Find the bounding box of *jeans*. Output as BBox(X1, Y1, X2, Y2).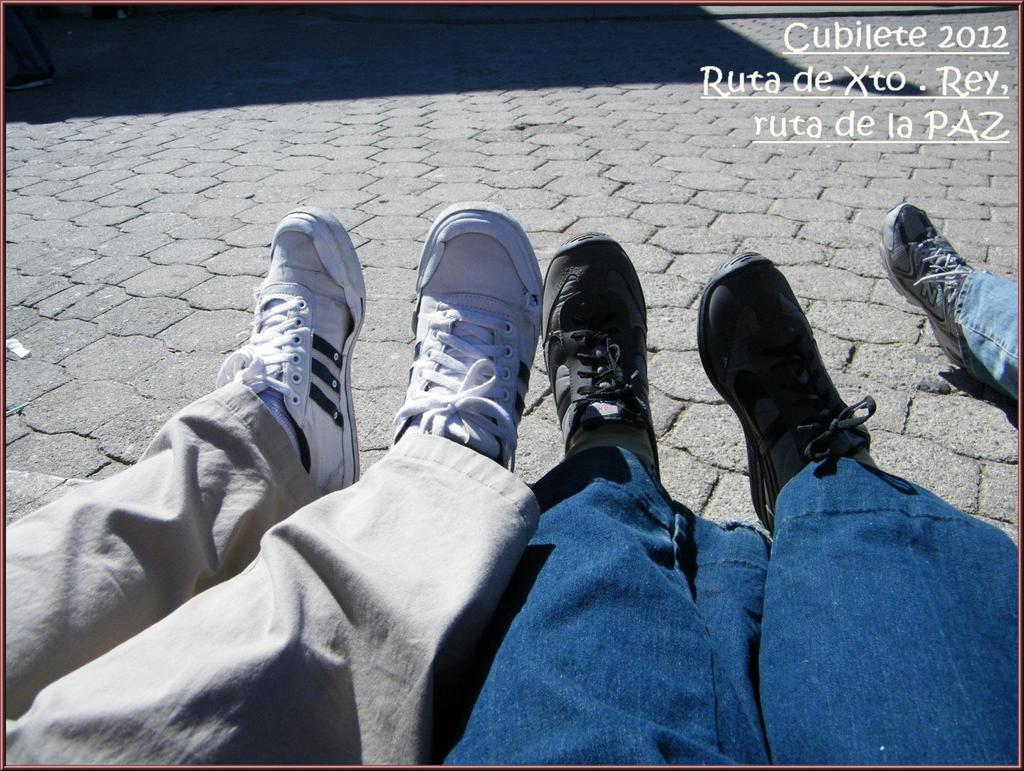
BBox(952, 271, 1023, 409).
